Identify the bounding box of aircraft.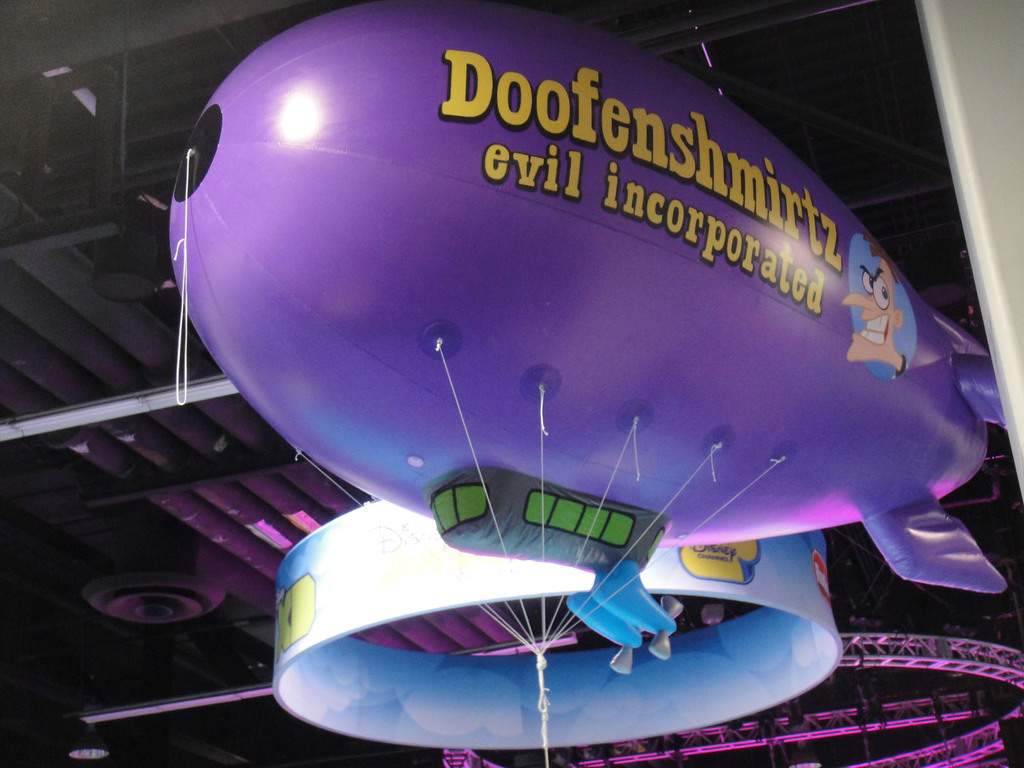
pyautogui.locateOnScreen(74, 0, 1023, 767).
